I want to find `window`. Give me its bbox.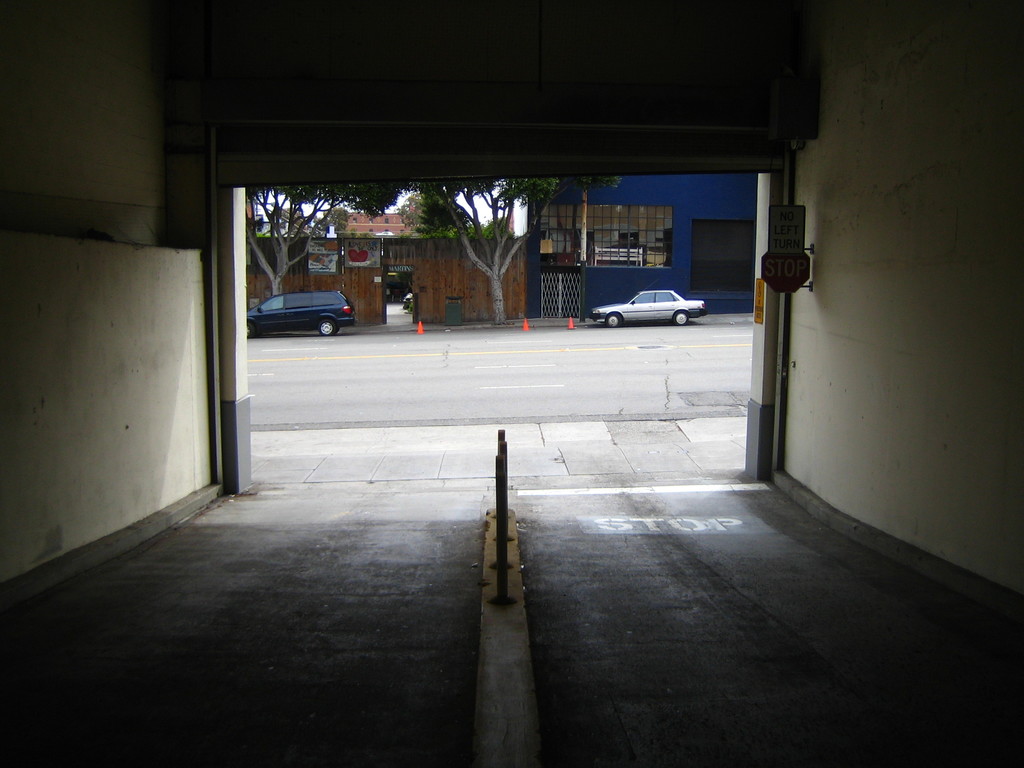
<region>654, 290, 680, 301</region>.
